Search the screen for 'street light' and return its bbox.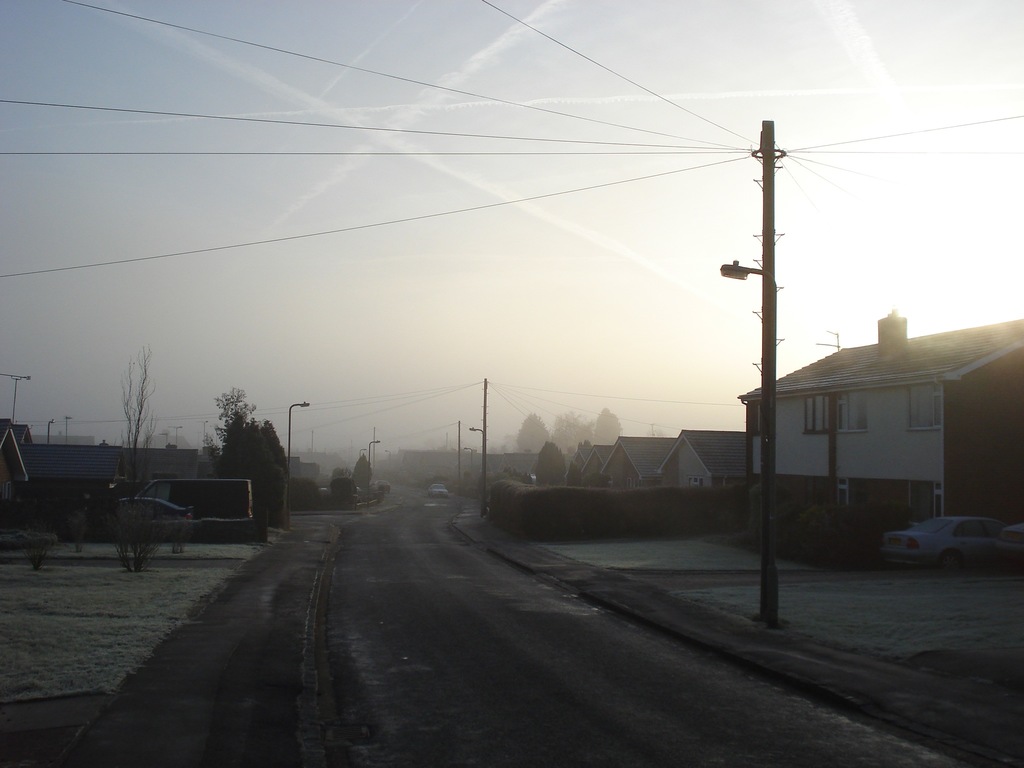
Found: 360/444/367/459.
